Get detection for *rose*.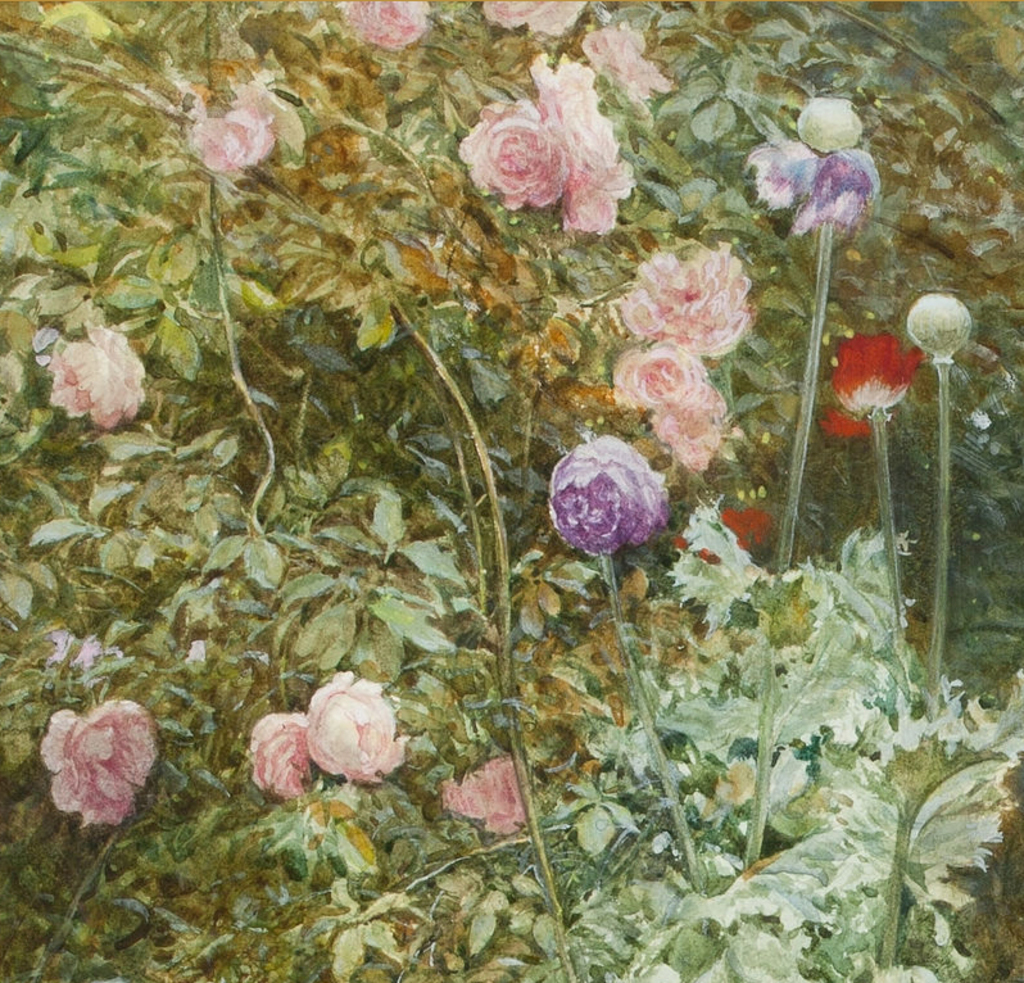
Detection: left=481, top=0, right=597, bottom=32.
